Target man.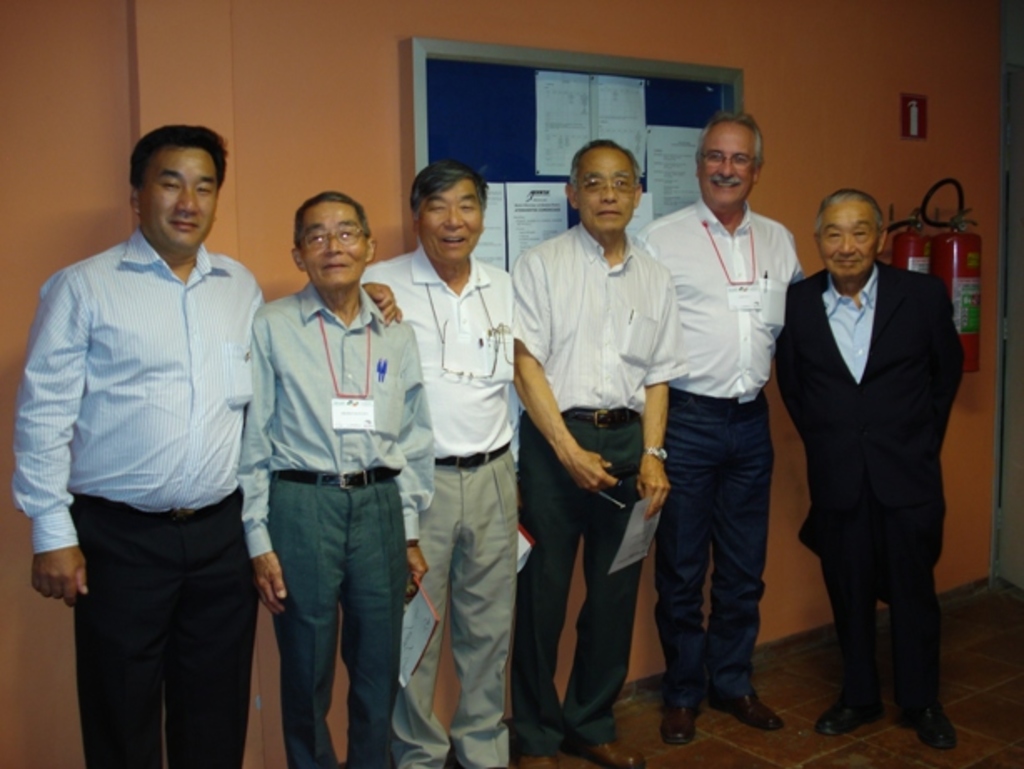
Target region: 364 165 515 767.
